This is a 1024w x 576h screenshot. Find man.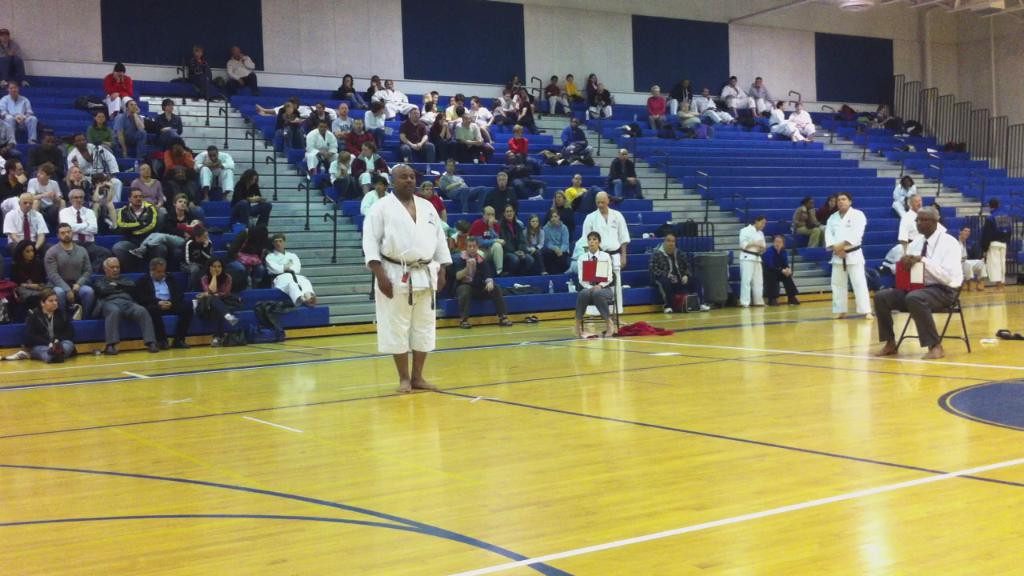
Bounding box: 467:202:506:278.
